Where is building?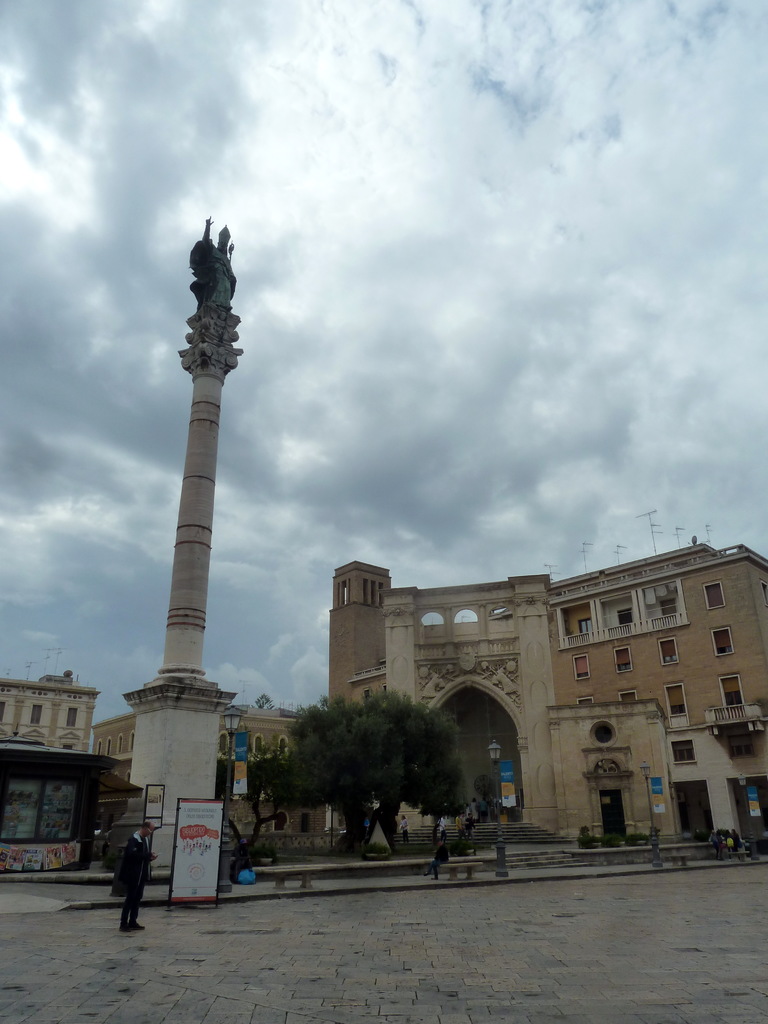
l=0, t=671, r=98, b=755.
